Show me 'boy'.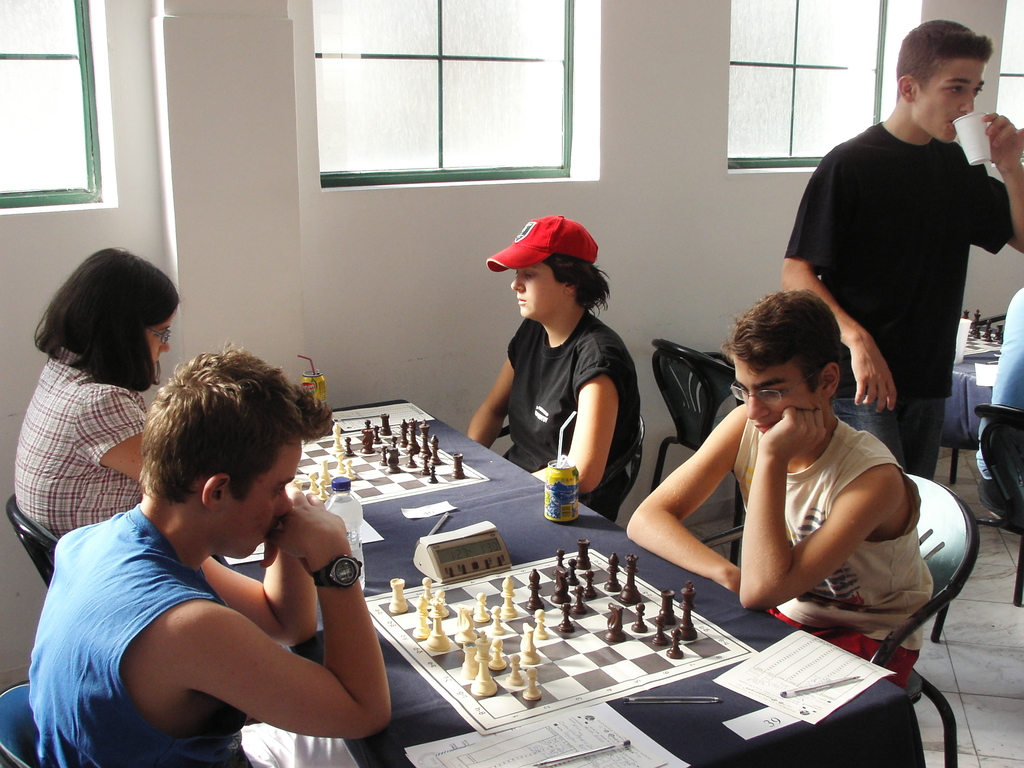
'boy' is here: 36, 340, 403, 767.
